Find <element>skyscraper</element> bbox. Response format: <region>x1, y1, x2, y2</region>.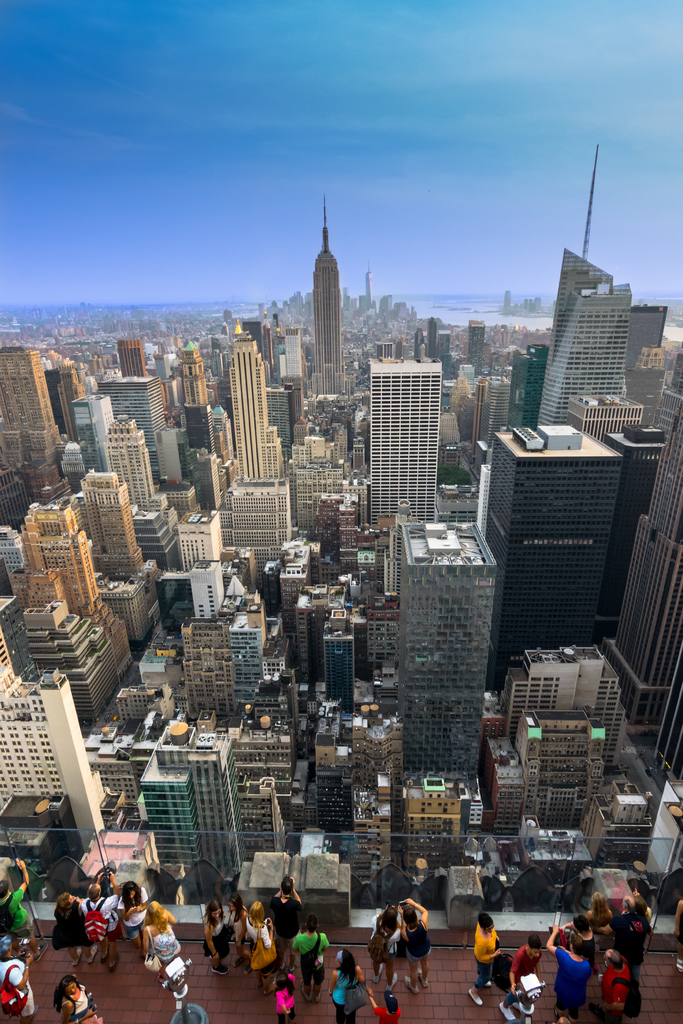
<region>500, 340, 547, 424</region>.
